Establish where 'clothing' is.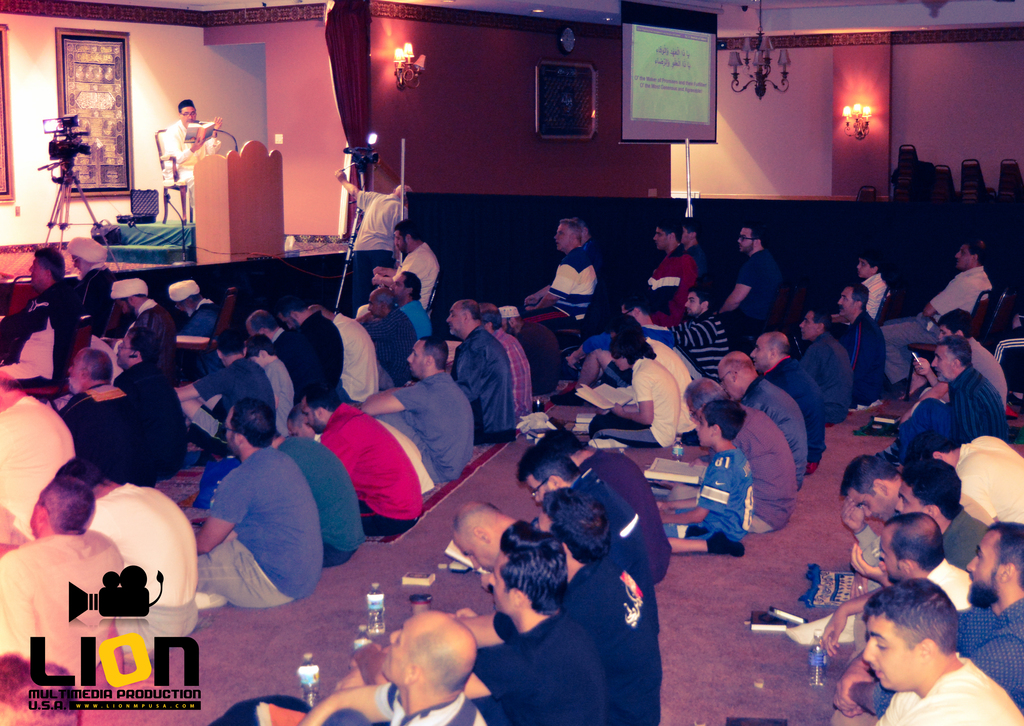
Established at [583,448,661,562].
